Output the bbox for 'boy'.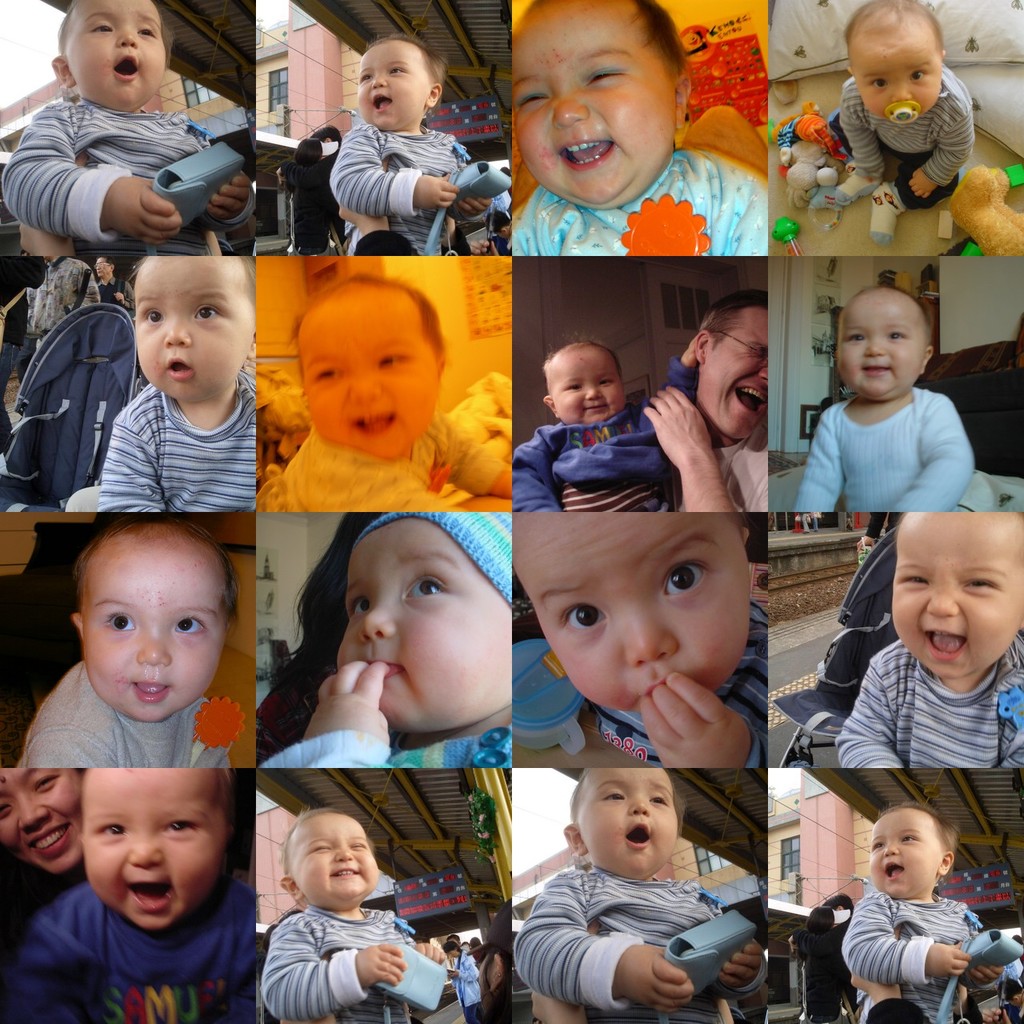
region(259, 805, 446, 1023).
